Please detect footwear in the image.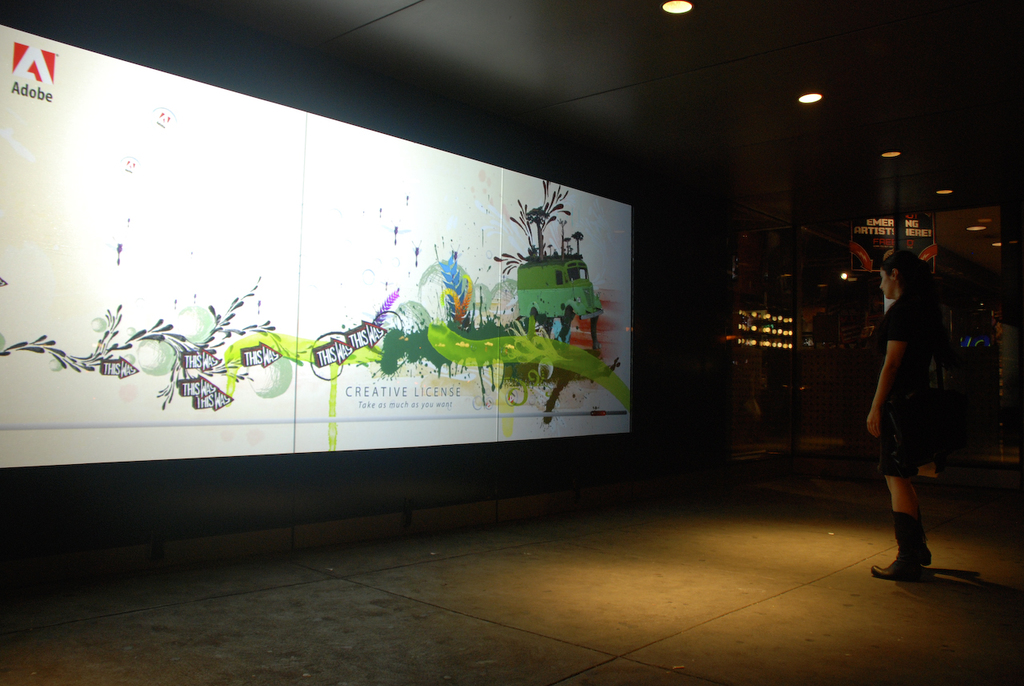
918, 547, 934, 564.
